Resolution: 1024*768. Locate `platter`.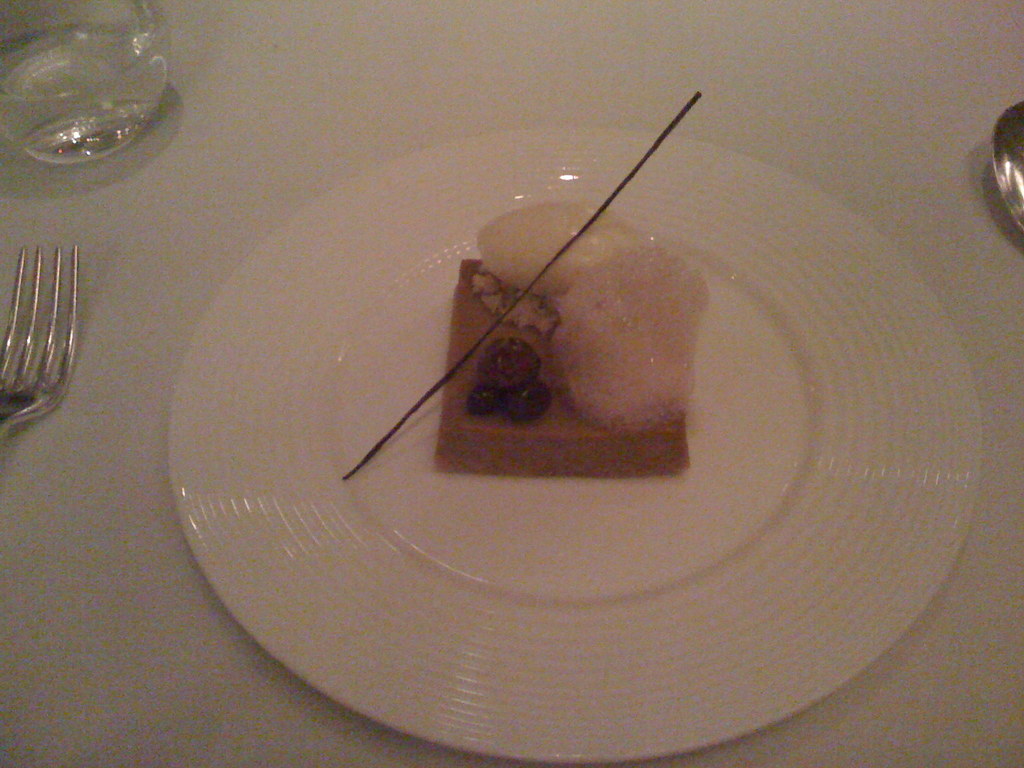
163:125:983:760.
